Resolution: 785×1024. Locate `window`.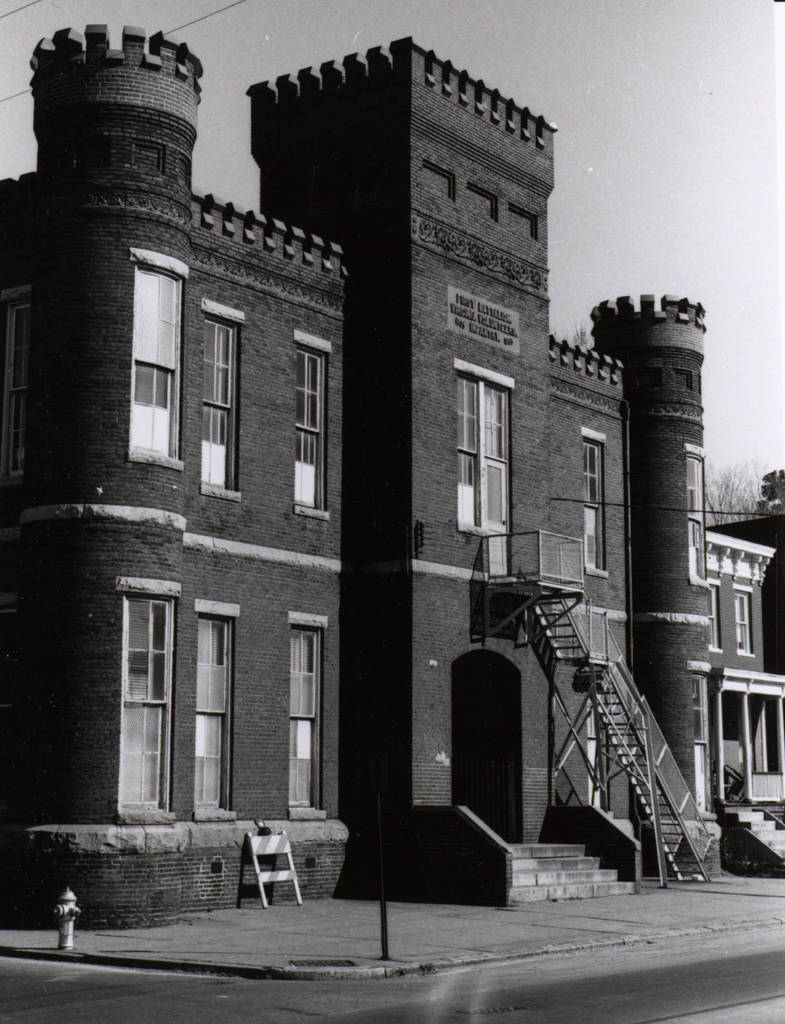
[left=0, top=295, right=33, bottom=482].
